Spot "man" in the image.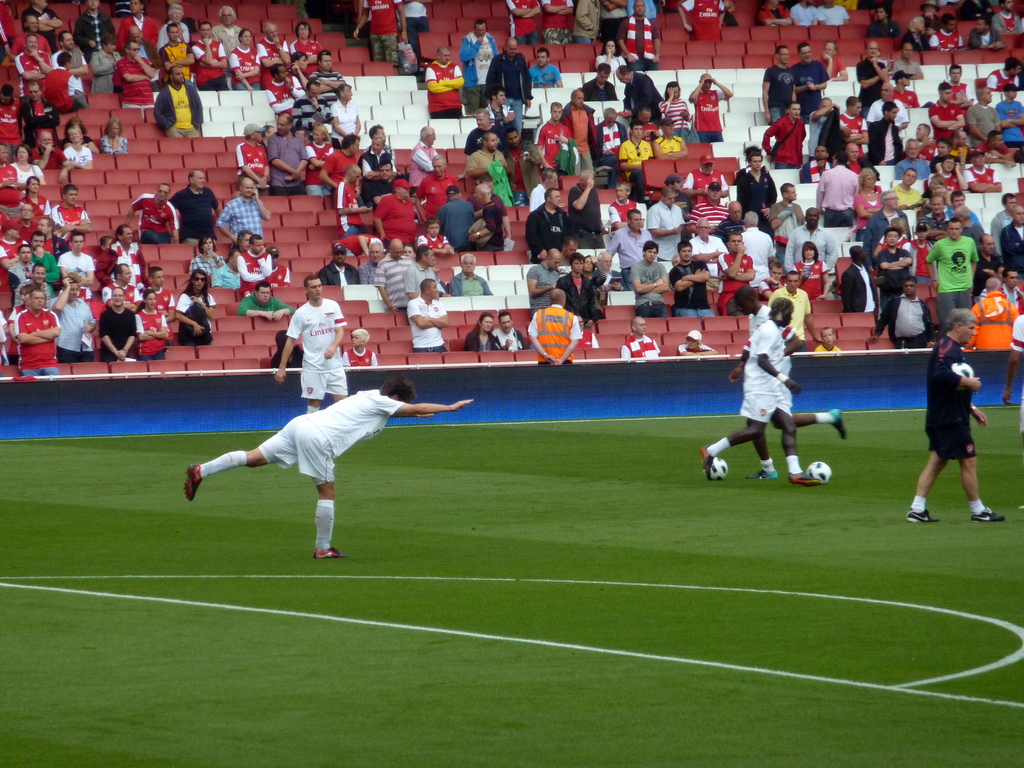
"man" found at (6, 241, 40, 288).
